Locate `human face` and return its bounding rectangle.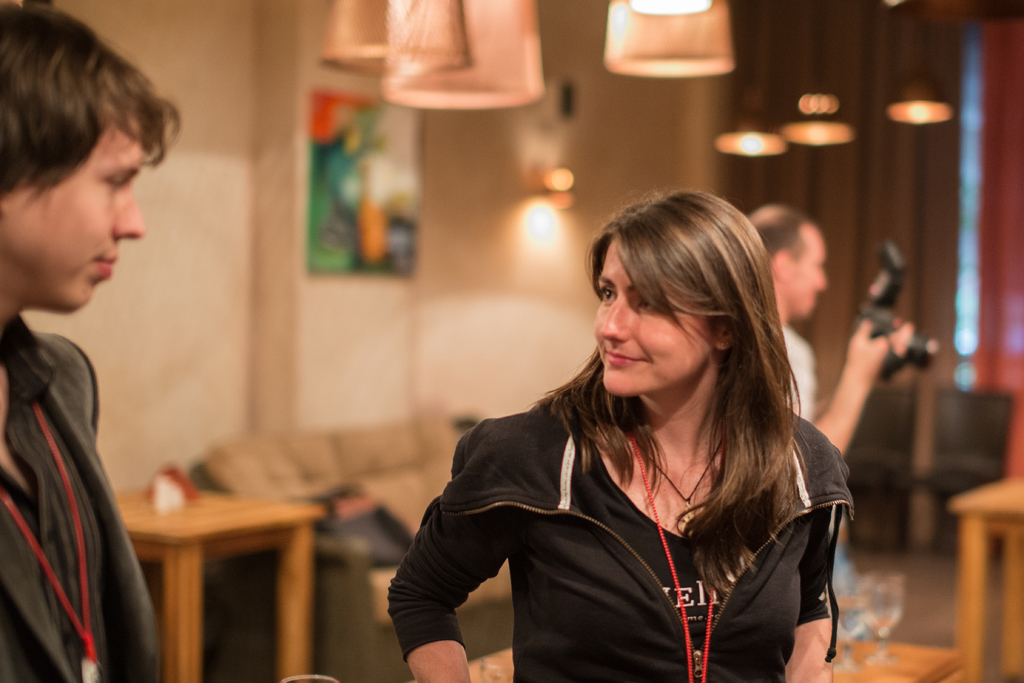
(x1=787, y1=219, x2=824, y2=321).
